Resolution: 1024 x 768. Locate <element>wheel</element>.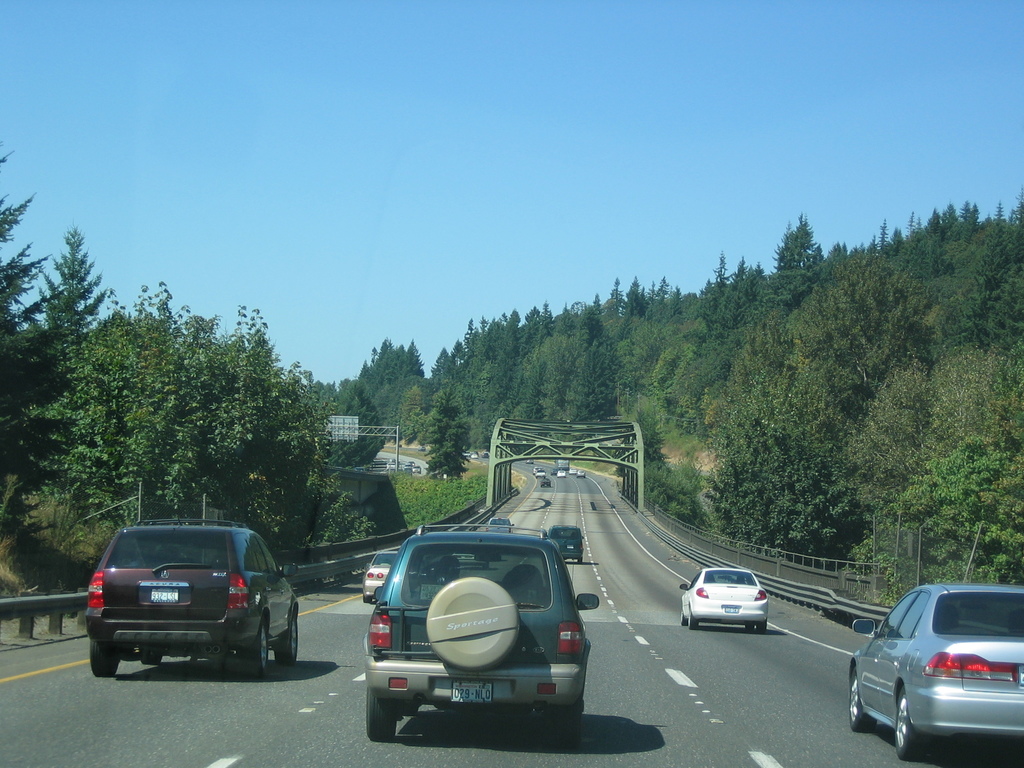
select_region(235, 620, 269, 678).
